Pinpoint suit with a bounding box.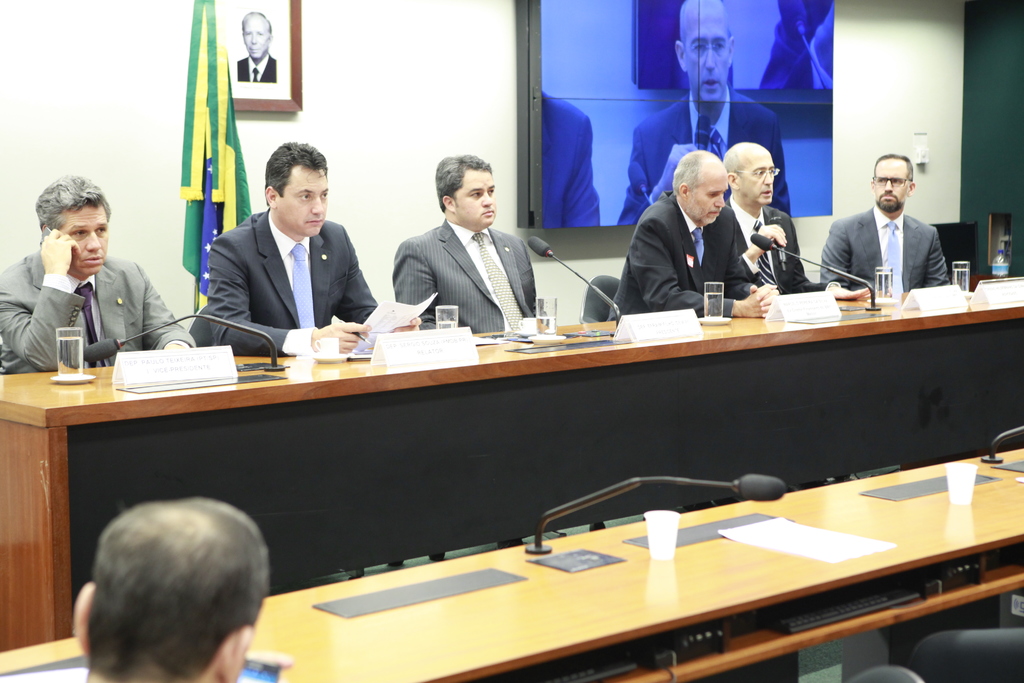
bbox=[383, 179, 557, 323].
